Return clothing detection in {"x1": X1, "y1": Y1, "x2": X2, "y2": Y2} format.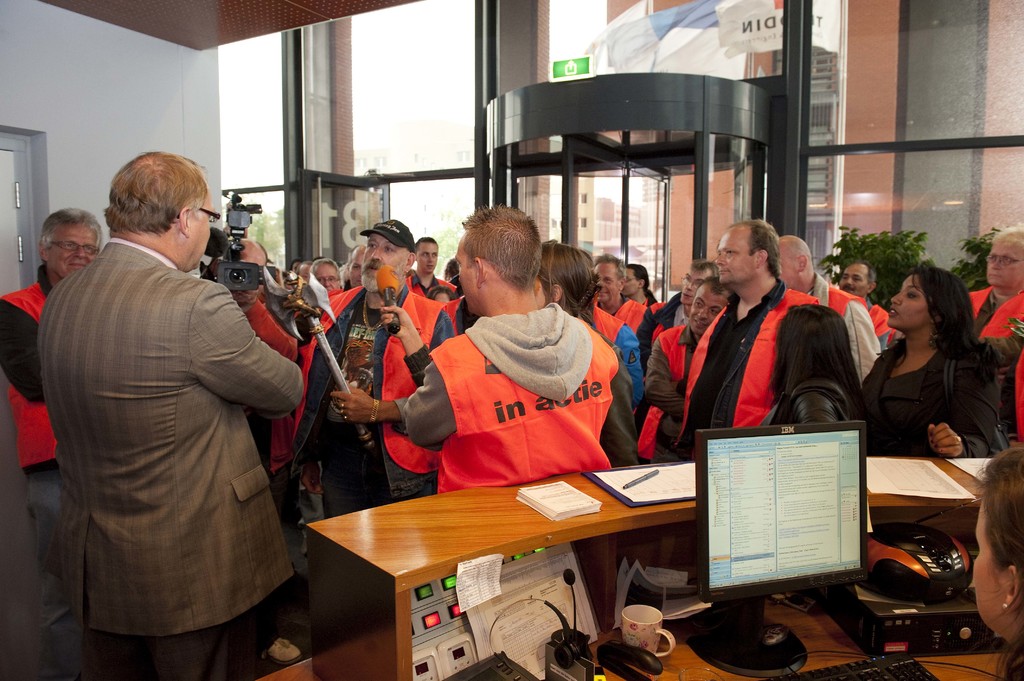
{"x1": 35, "y1": 228, "x2": 305, "y2": 680}.
